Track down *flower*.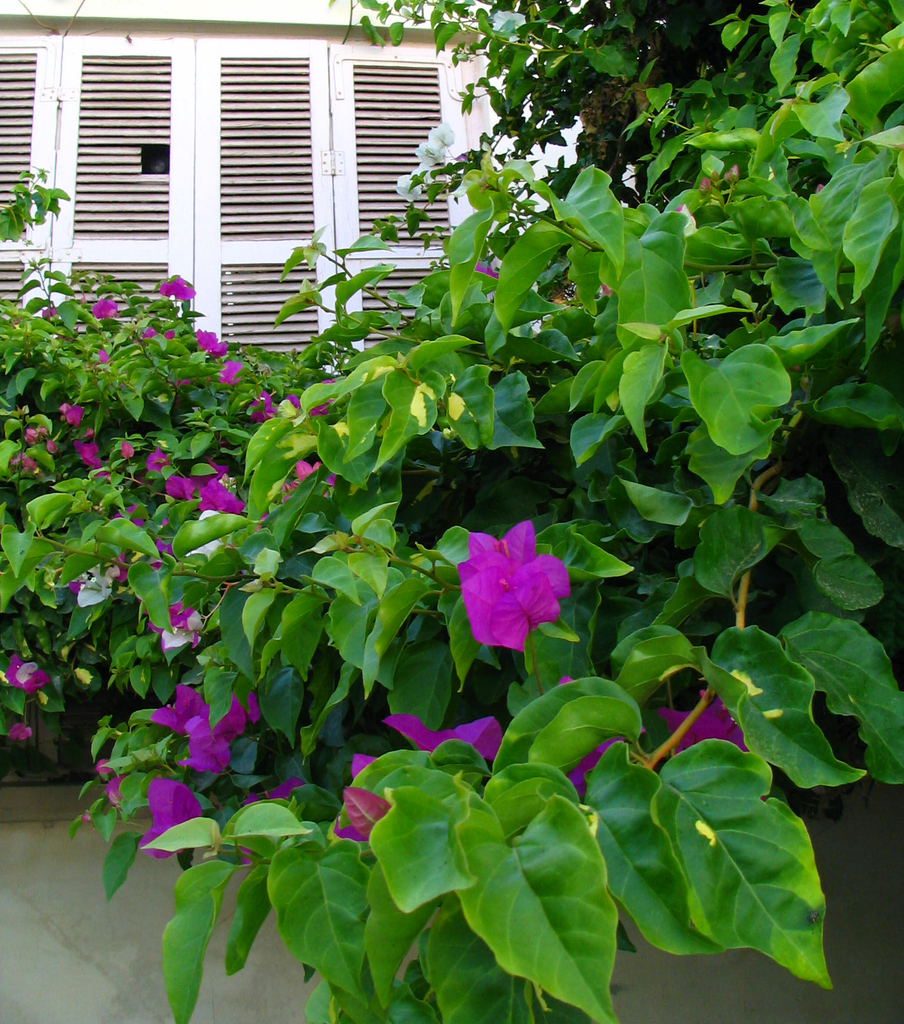
Tracked to 154/685/273/781.
